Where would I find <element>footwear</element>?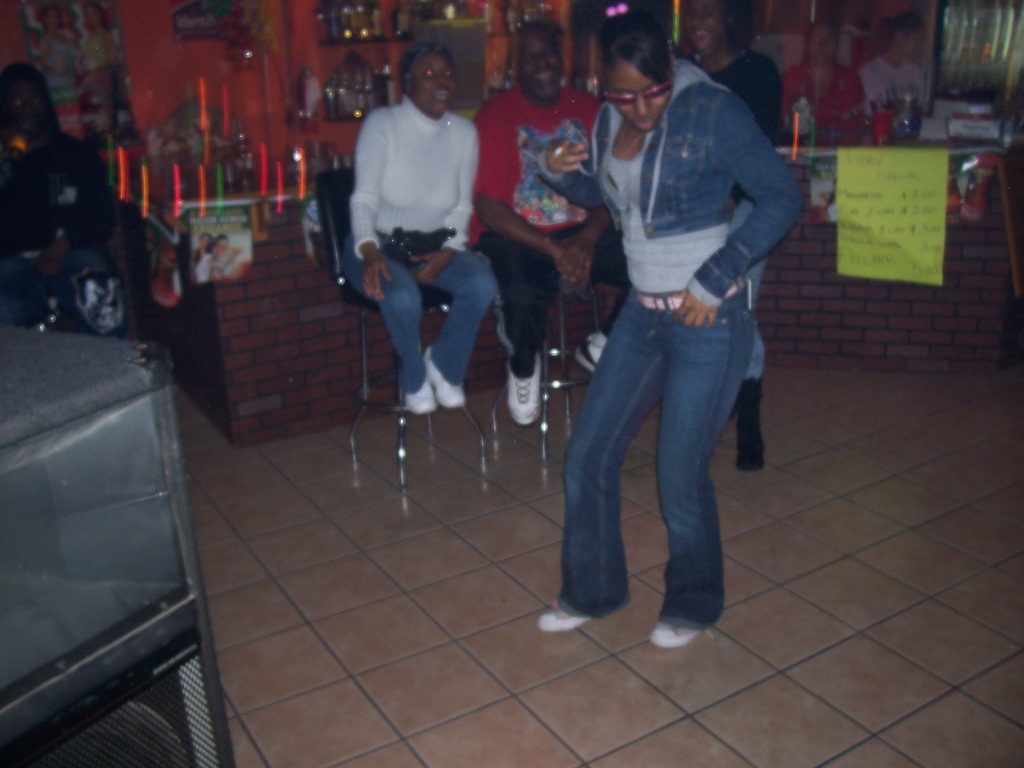
At box(538, 602, 590, 632).
